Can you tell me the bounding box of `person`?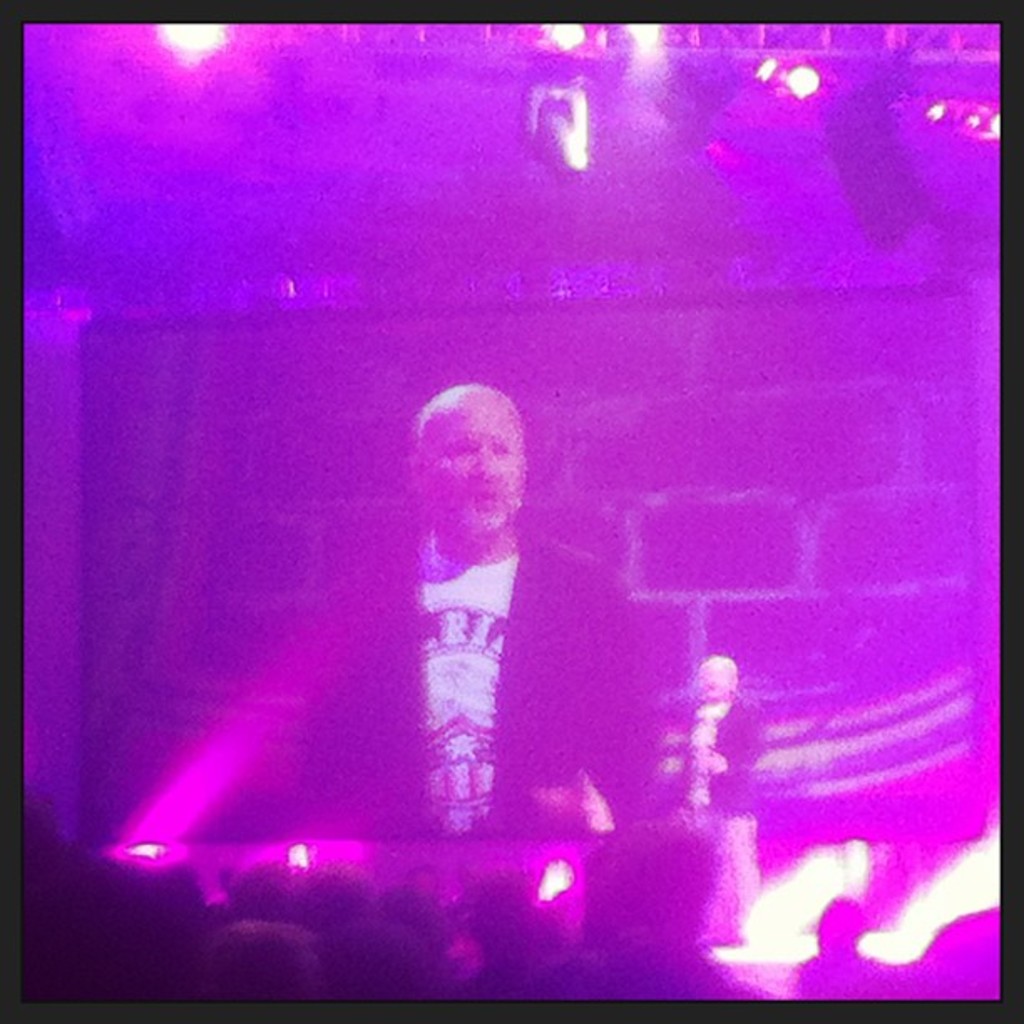
{"x1": 663, "y1": 656, "x2": 763, "y2": 922}.
